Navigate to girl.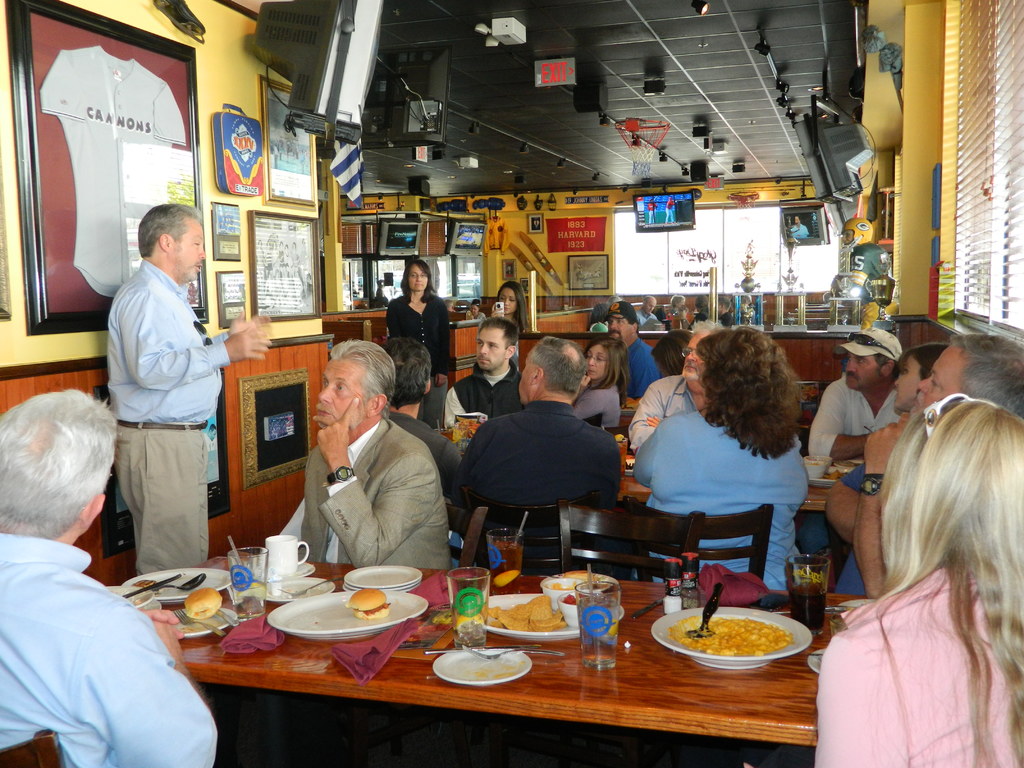
Navigation target: Rect(493, 281, 528, 326).
